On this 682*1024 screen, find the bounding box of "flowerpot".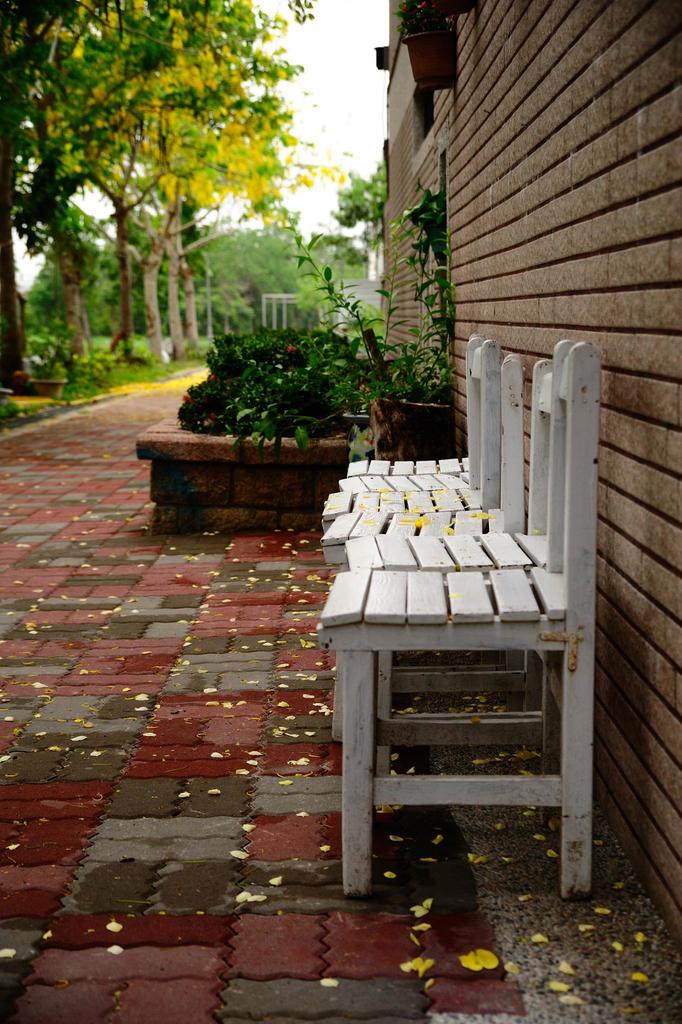
Bounding box: detection(28, 374, 68, 400).
